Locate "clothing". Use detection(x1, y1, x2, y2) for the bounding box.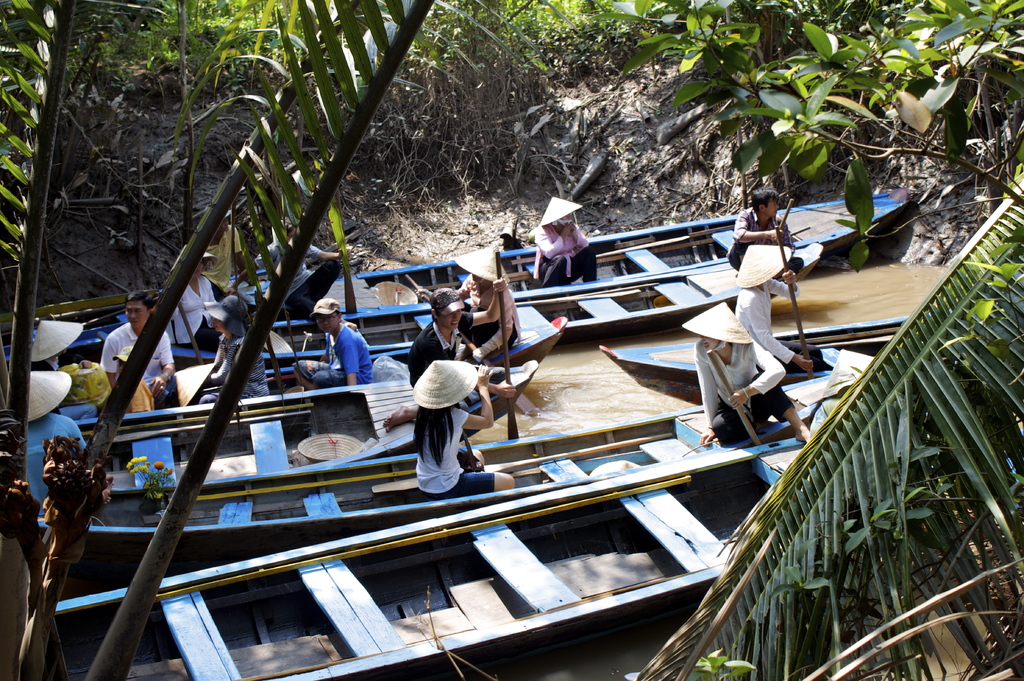
detection(733, 284, 827, 377).
